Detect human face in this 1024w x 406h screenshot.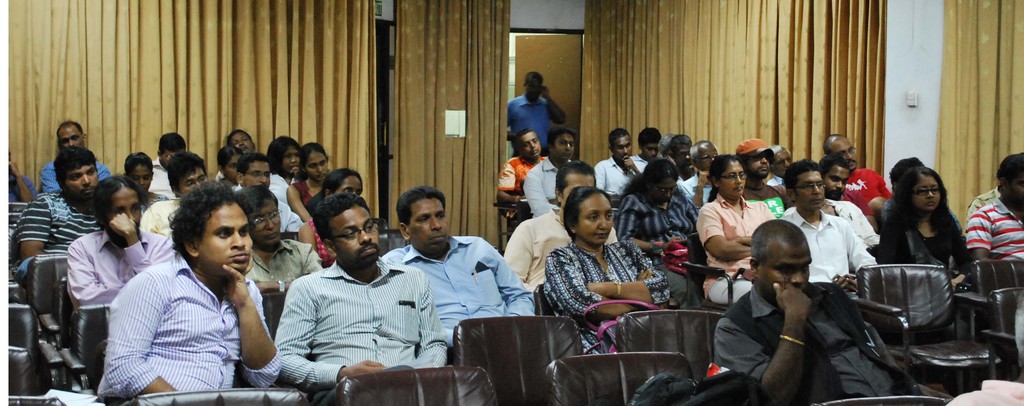
Detection: [left=614, top=138, right=629, bottom=164].
